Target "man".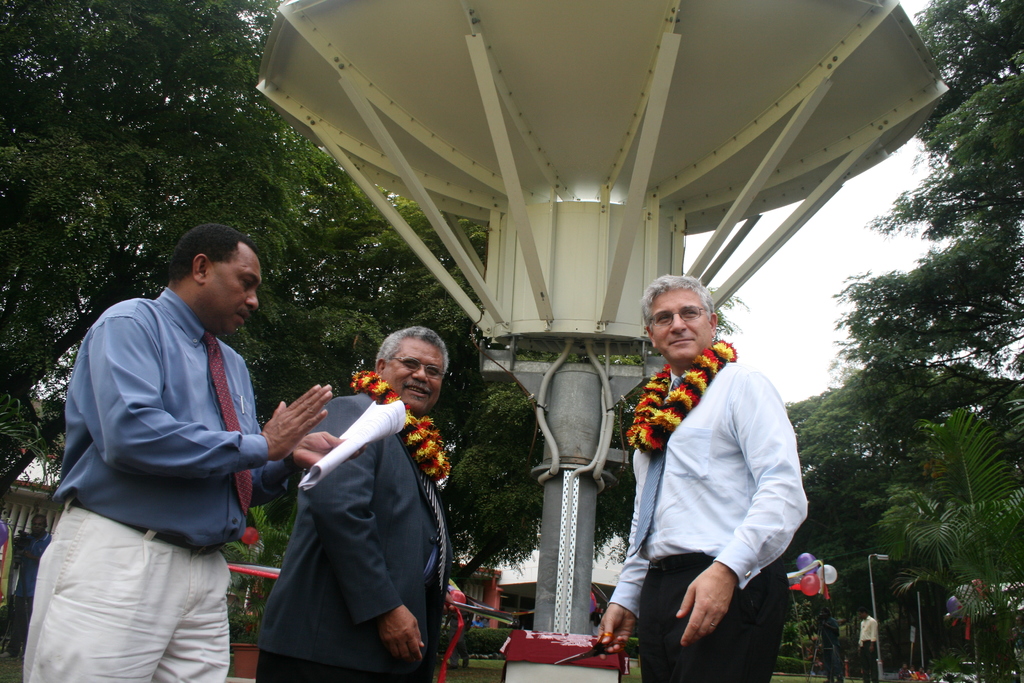
Target region: <region>244, 320, 460, 682</region>.
